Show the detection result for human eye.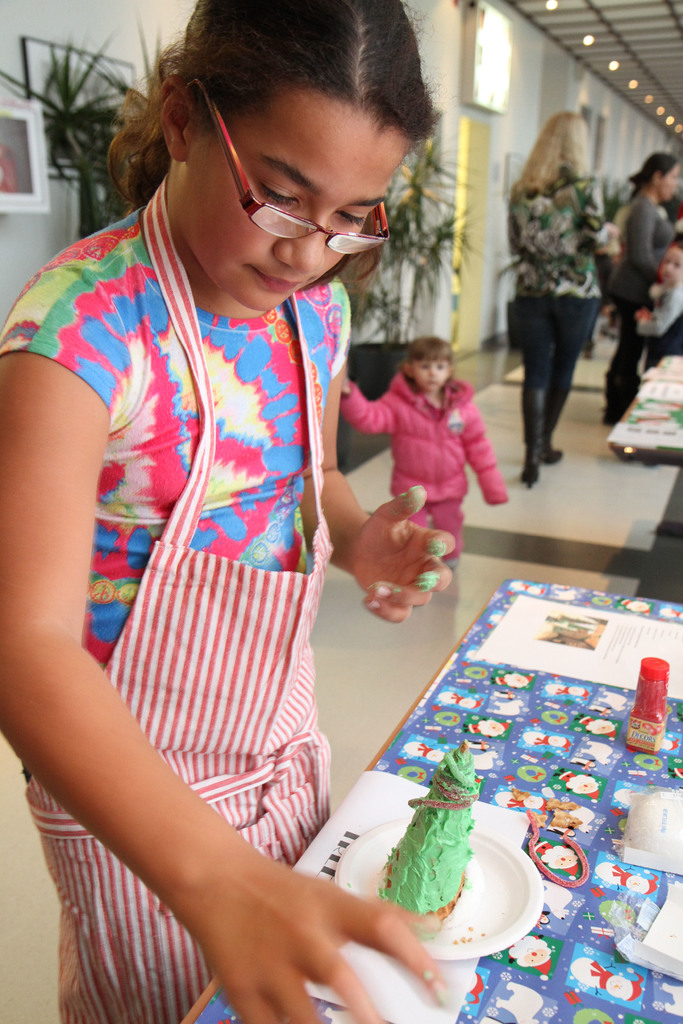
[416, 364, 429, 372].
